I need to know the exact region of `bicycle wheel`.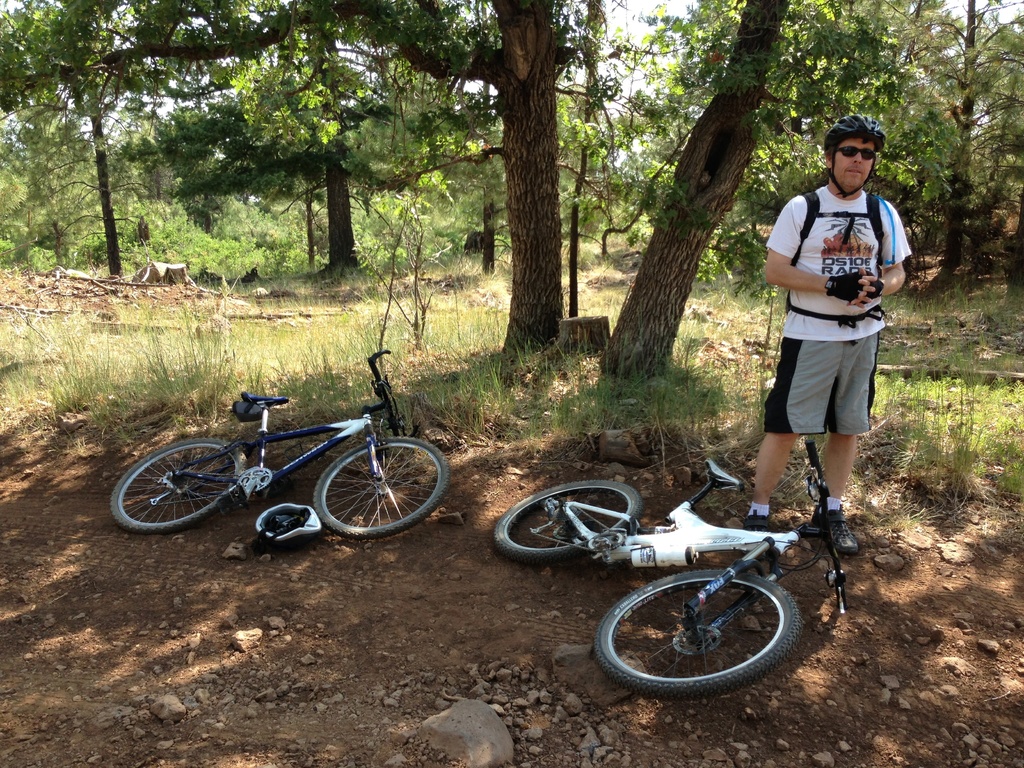
Region: box(316, 434, 449, 533).
